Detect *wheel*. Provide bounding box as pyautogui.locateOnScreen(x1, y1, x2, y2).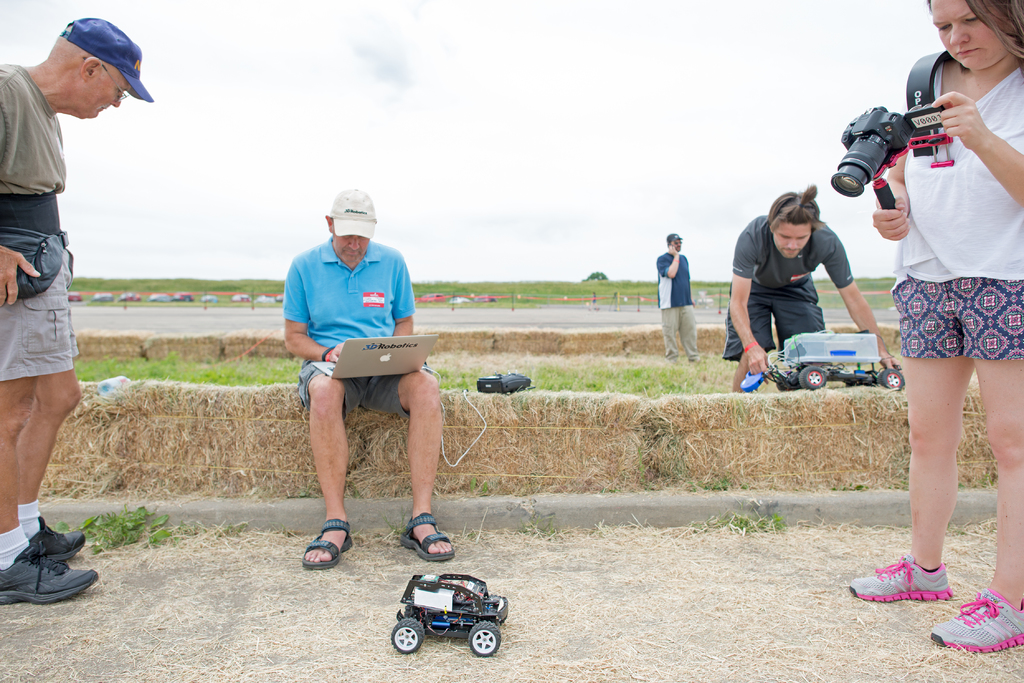
pyautogui.locateOnScreen(877, 371, 905, 389).
